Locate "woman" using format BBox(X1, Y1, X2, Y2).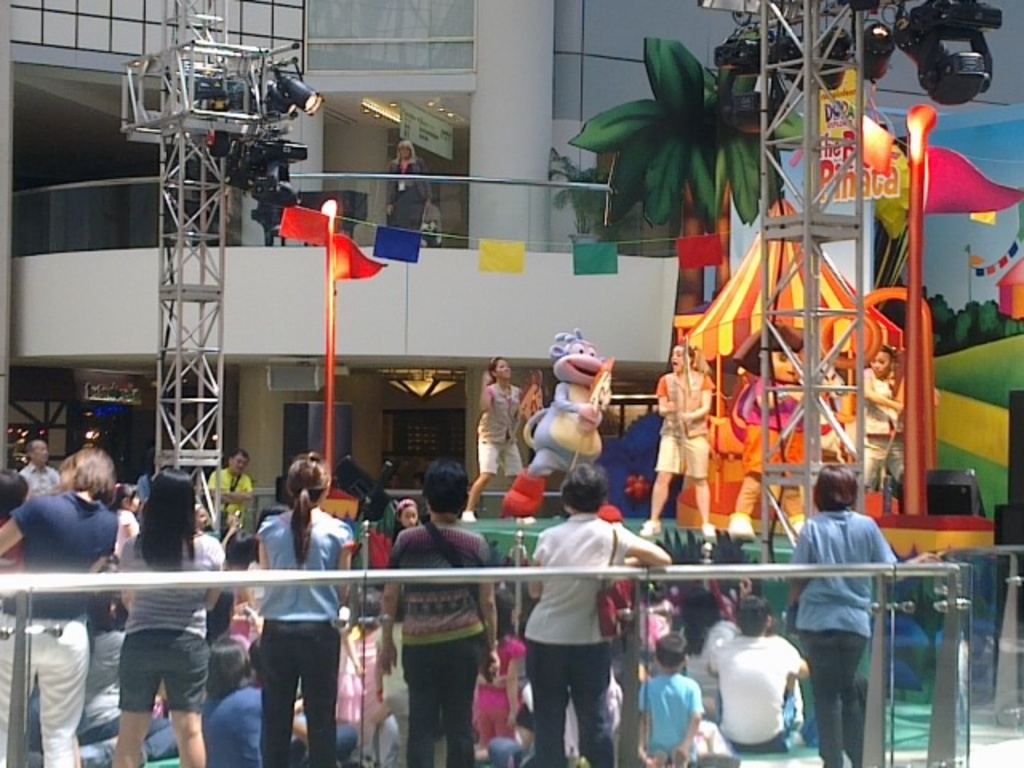
BBox(638, 344, 714, 536).
